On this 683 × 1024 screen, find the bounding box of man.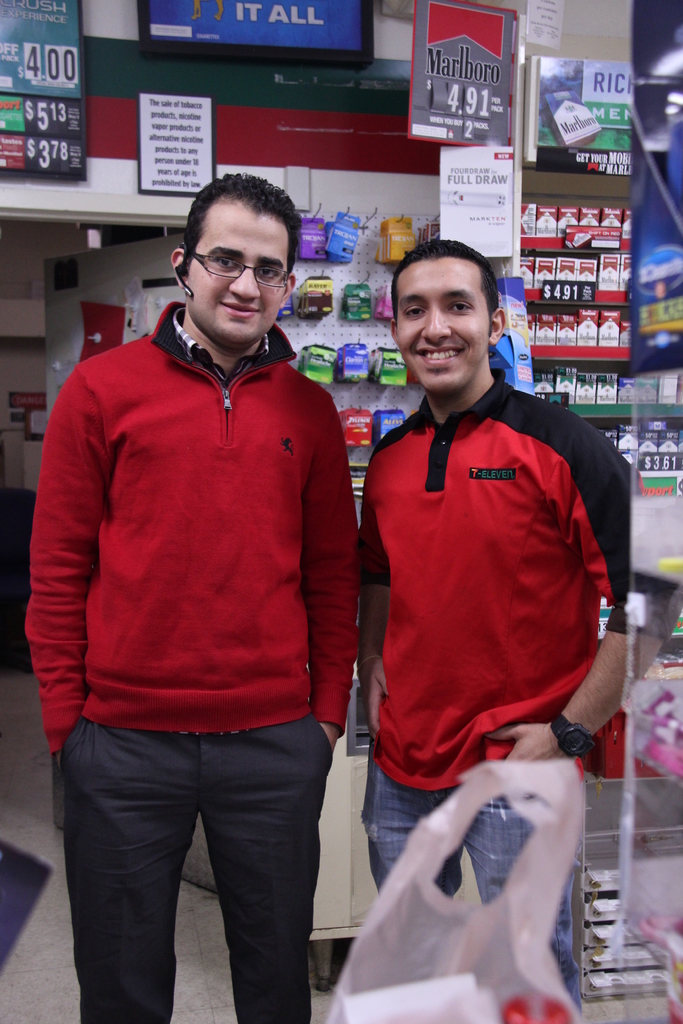
Bounding box: 31, 168, 383, 1023.
